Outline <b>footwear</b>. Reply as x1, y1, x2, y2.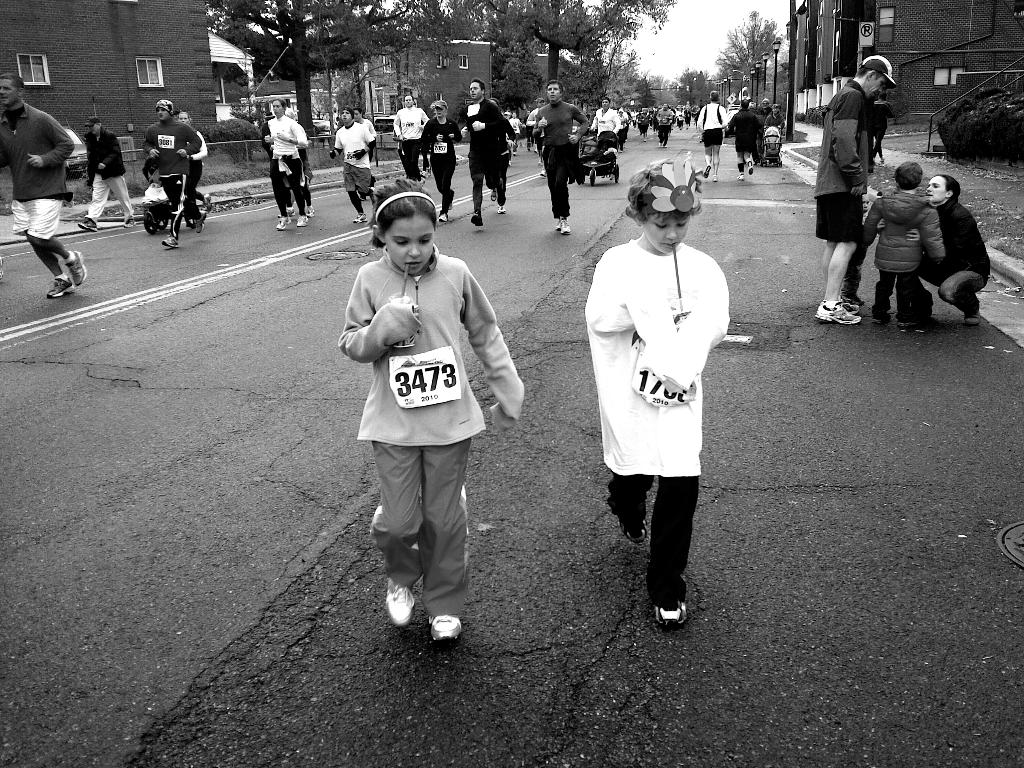
899, 320, 906, 336.
